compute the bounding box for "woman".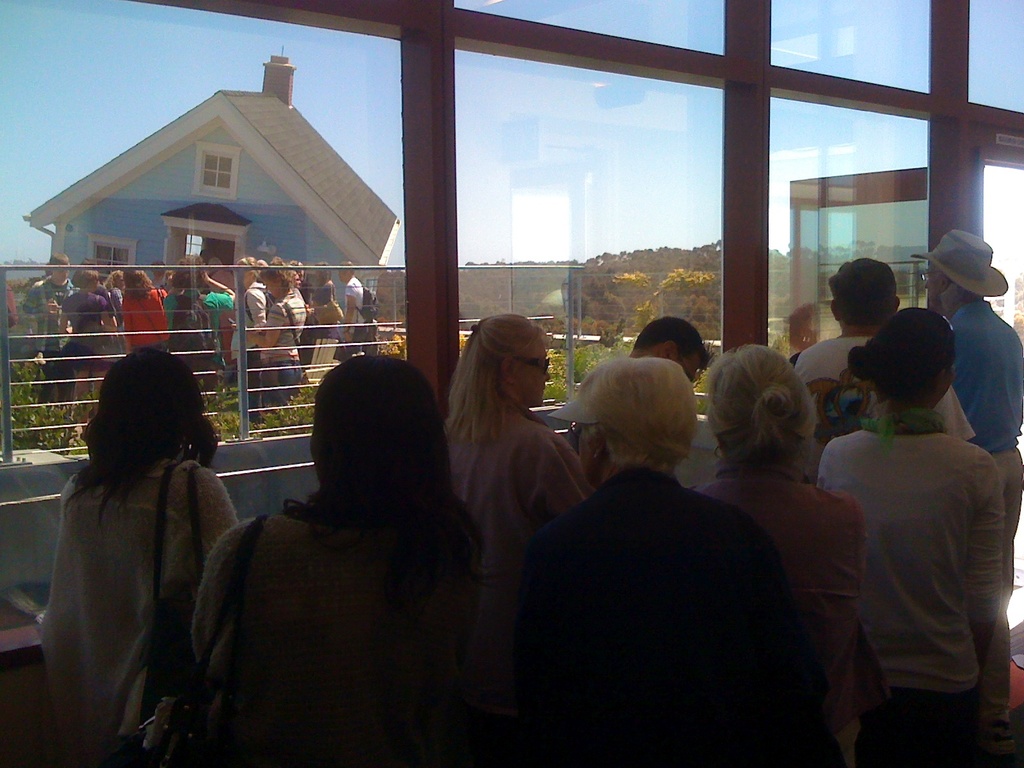
rect(694, 337, 900, 762).
